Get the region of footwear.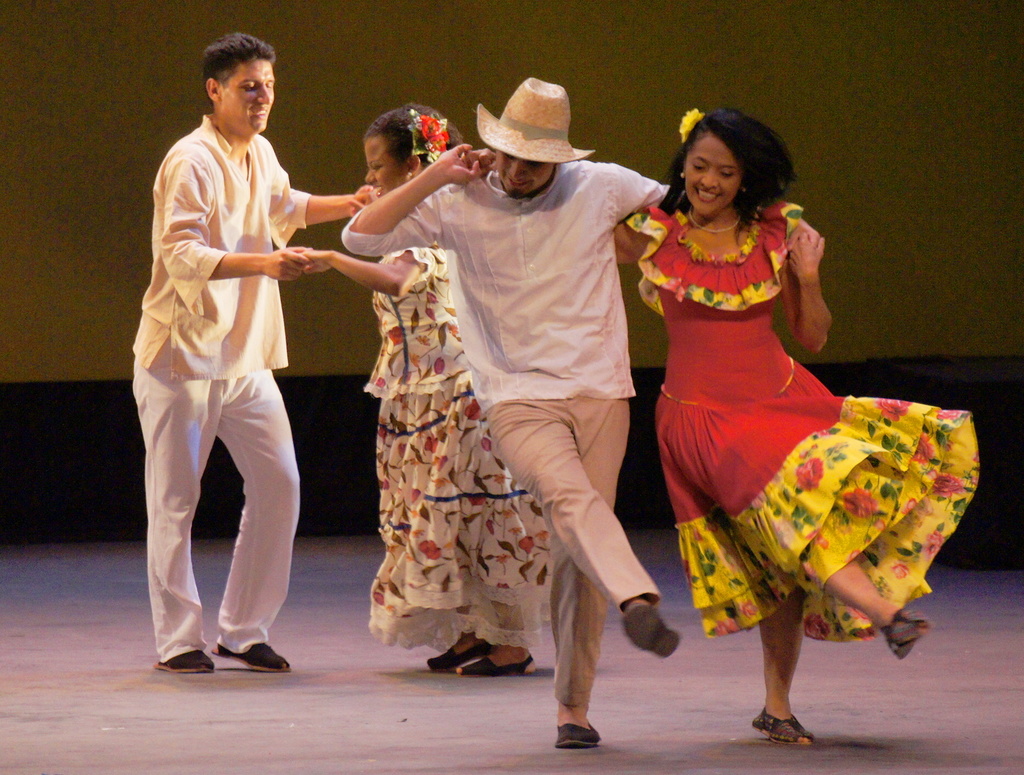
bbox=[456, 655, 538, 673].
